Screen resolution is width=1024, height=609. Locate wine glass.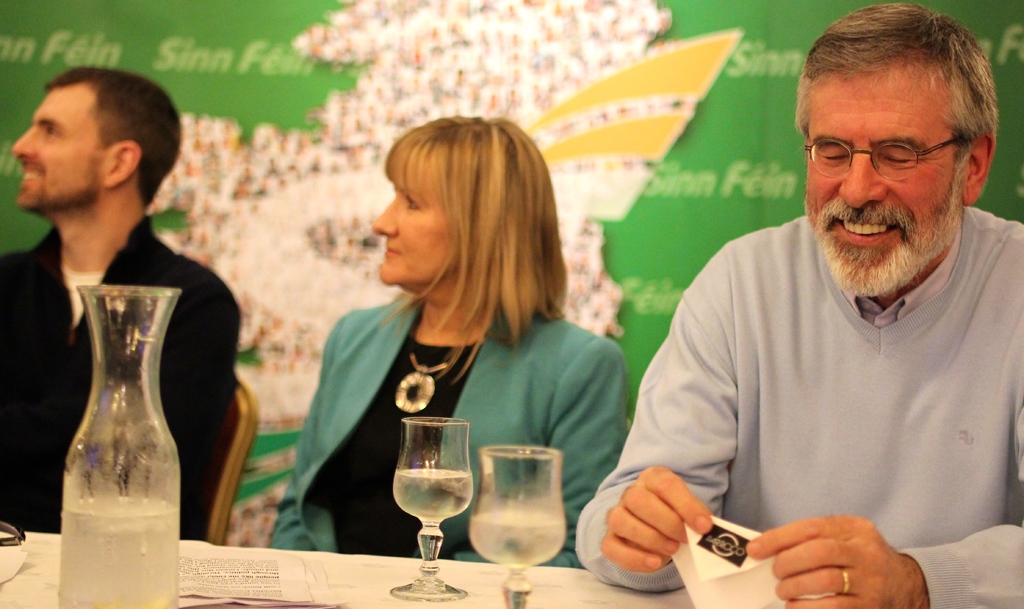
<box>470,445,563,608</box>.
